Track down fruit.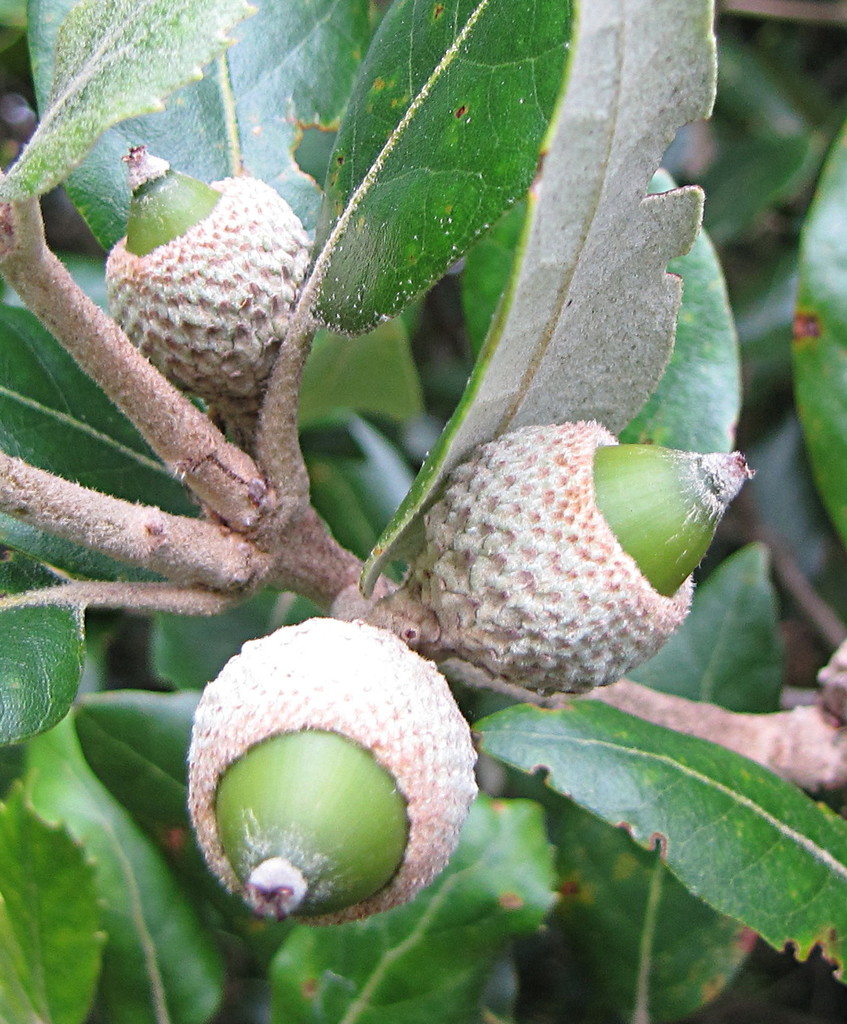
Tracked to bbox=(179, 622, 488, 934).
